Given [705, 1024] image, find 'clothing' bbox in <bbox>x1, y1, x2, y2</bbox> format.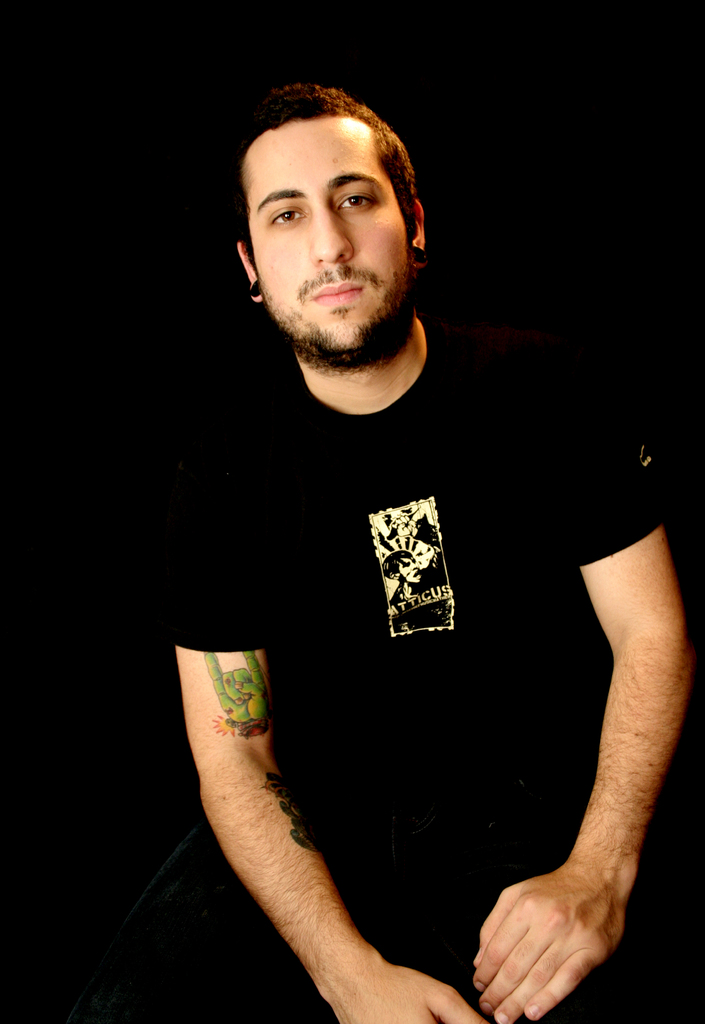
<bbox>163, 290, 669, 1023</bbox>.
